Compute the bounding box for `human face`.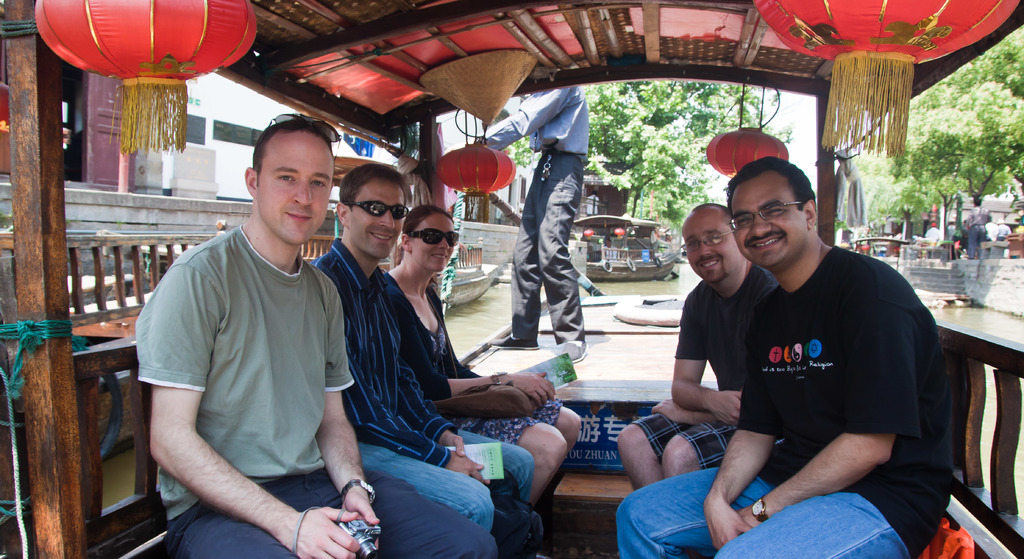
l=348, t=177, r=405, b=258.
